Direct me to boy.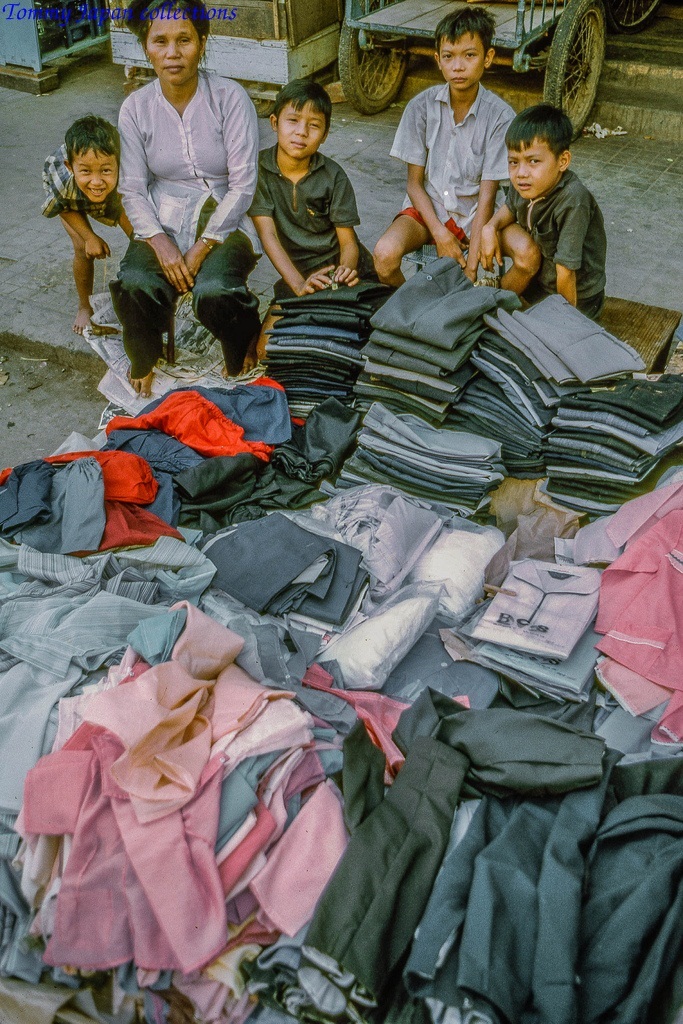
Direction: 361, 2, 538, 305.
